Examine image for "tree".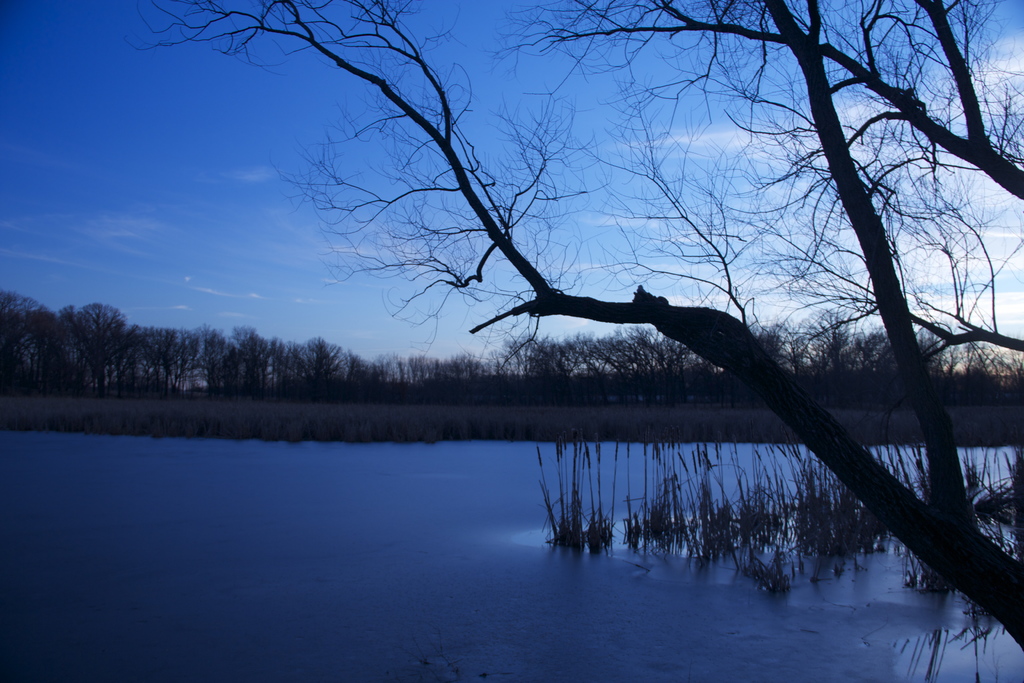
Examination result: [202,325,252,402].
